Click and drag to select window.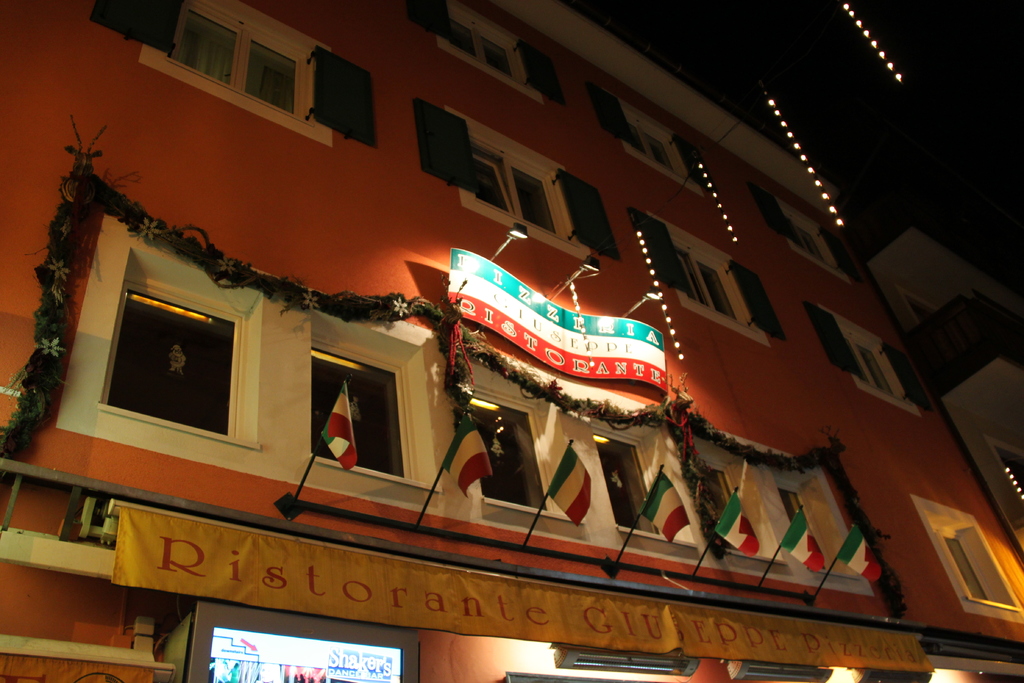
Selection: [left=313, top=351, right=405, bottom=477].
